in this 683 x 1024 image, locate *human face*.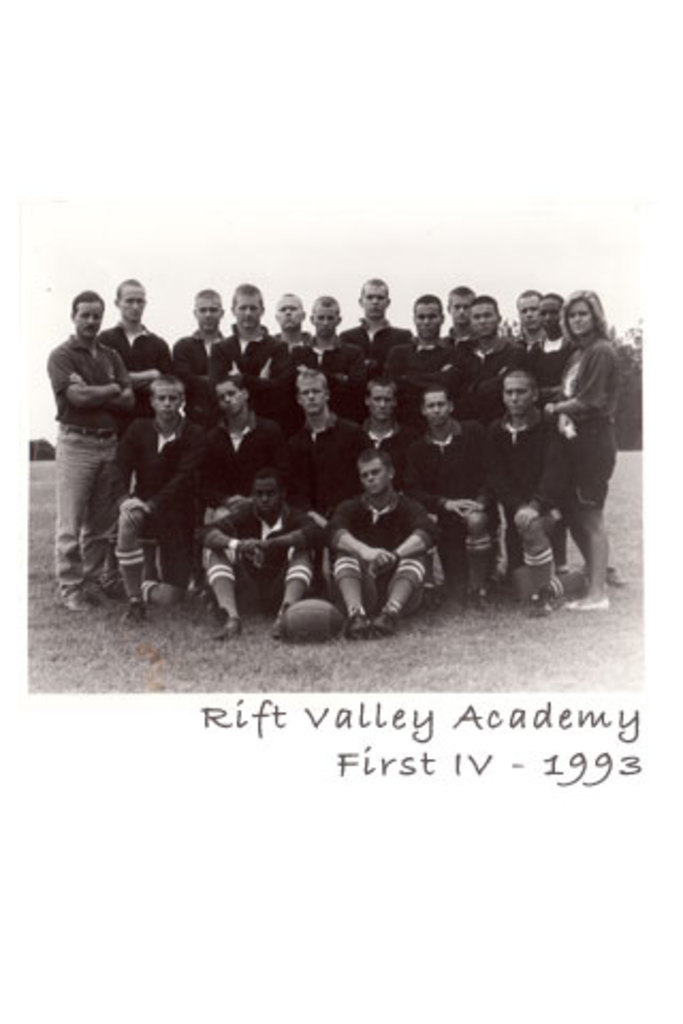
Bounding box: locate(367, 386, 391, 420).
